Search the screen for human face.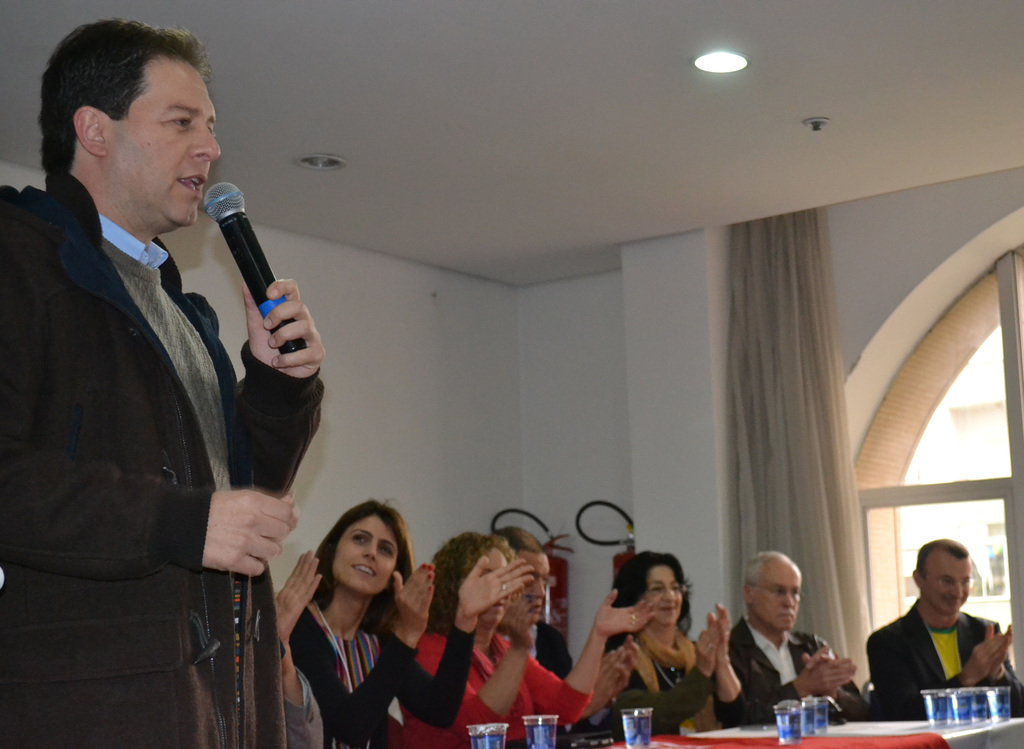
Found at pyautogui.locateOnScreen(105, 54, 221, 227).
